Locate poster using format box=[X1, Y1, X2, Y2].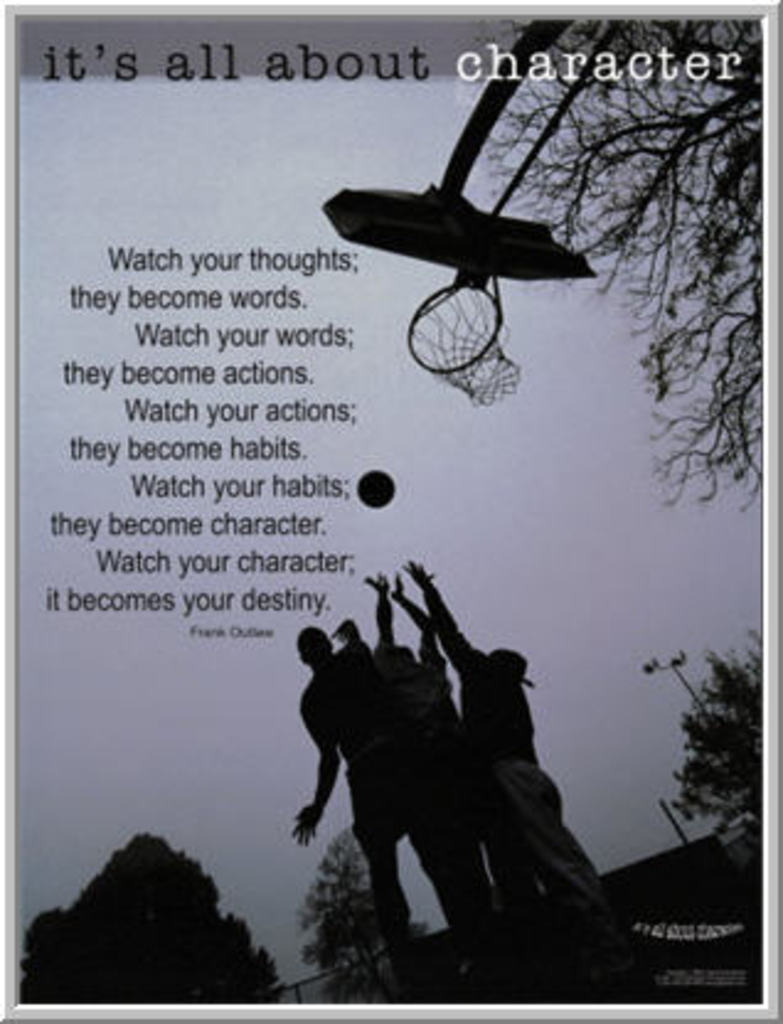
box=[39, 98, 761, 1023].
